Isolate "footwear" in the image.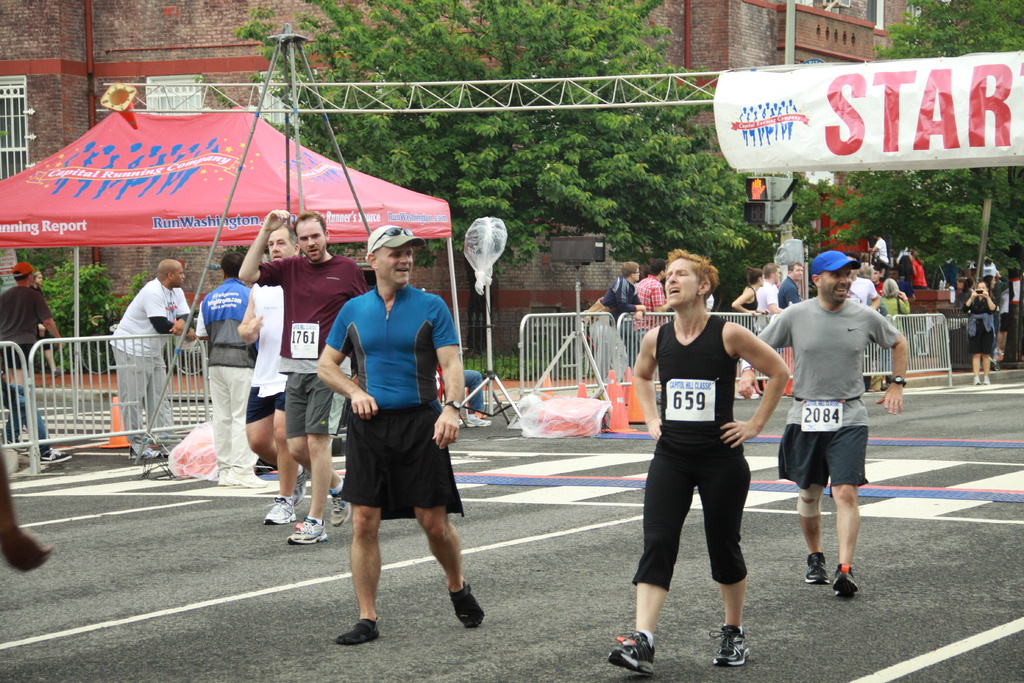
Isolated region: region(973, 377, 982, 386).
